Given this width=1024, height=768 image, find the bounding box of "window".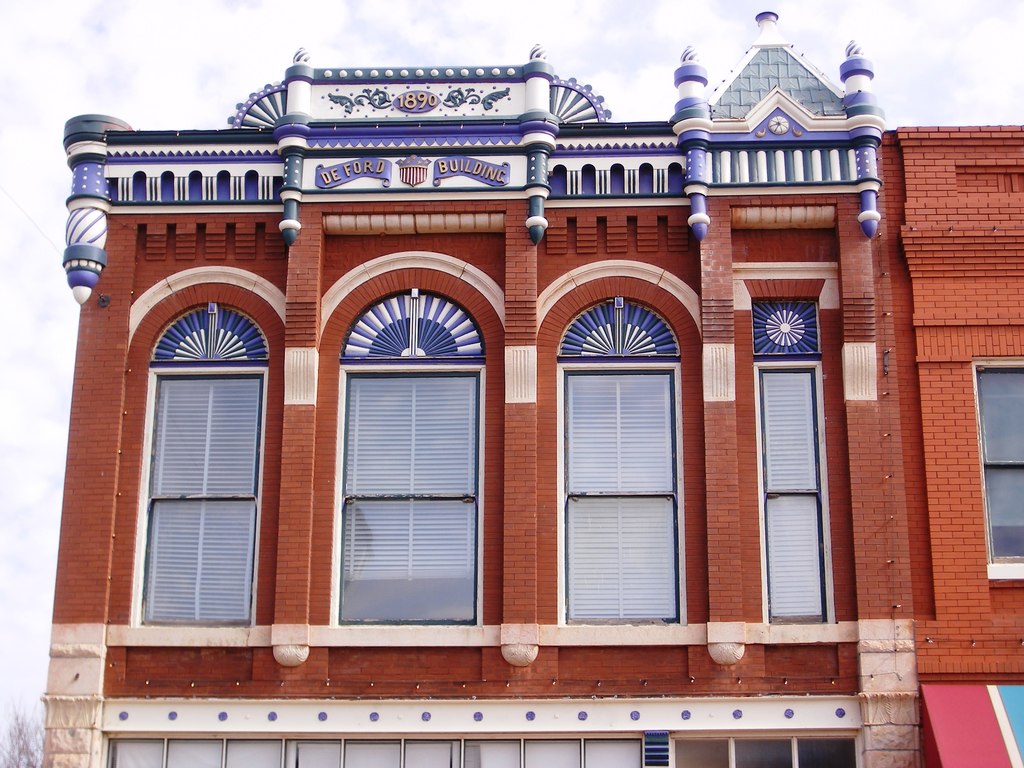
(972, 360, 1023, 572).
